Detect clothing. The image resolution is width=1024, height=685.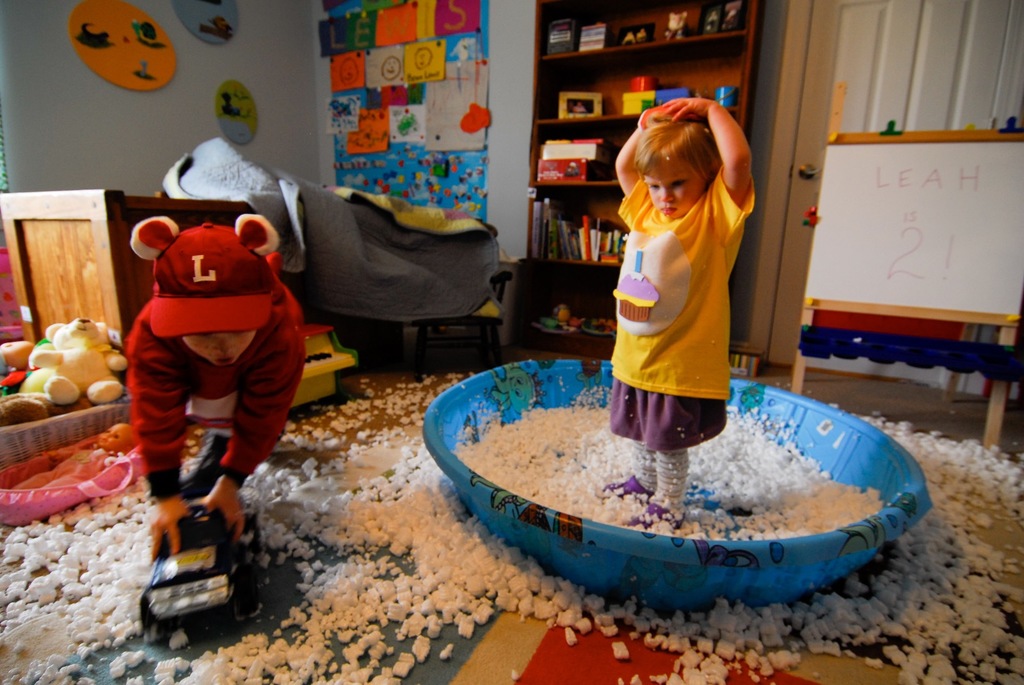
135,219,300,487.
